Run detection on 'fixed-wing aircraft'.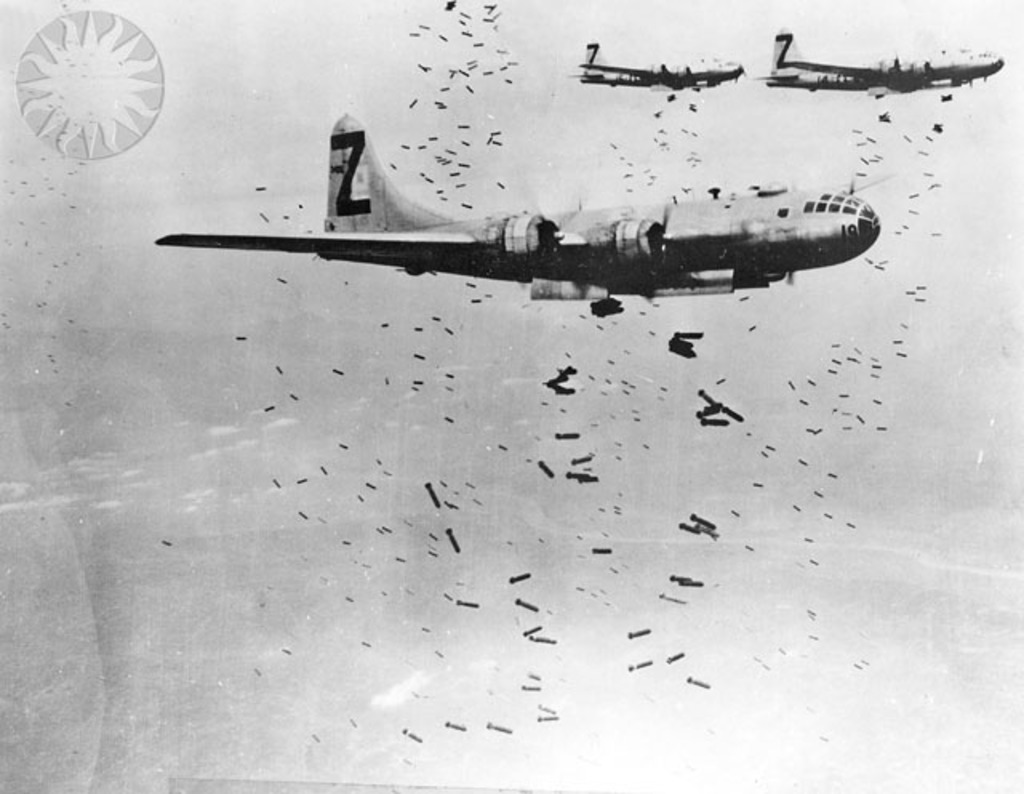
Result: box=[749, 30, 1010, 99].
